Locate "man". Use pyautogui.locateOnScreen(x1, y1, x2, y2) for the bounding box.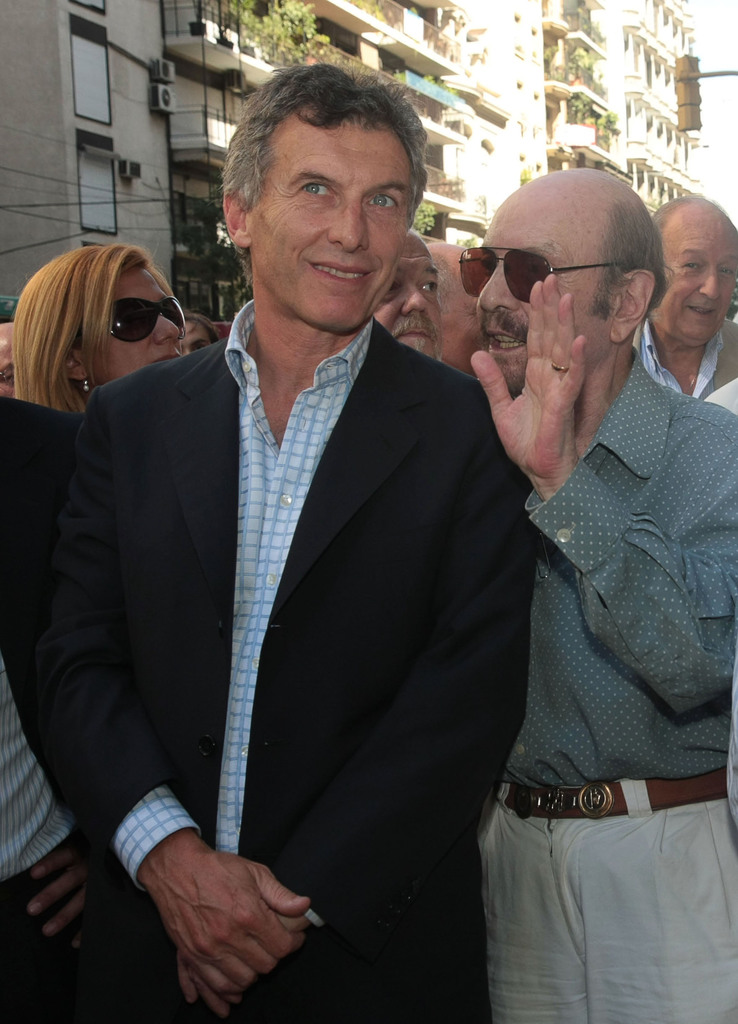
pyautogui.locateOnScreen(469, 169, 737, 1023).
